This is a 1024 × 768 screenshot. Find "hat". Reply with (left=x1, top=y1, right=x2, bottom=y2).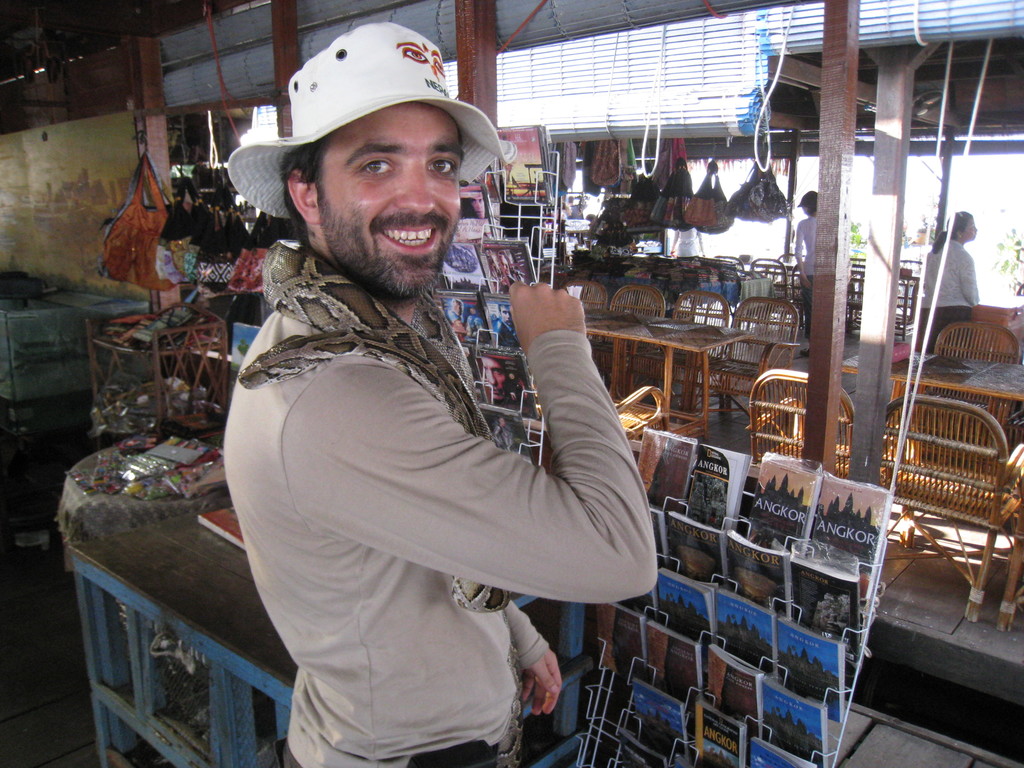
(left=228, top=22, right=520, bottom=221).
